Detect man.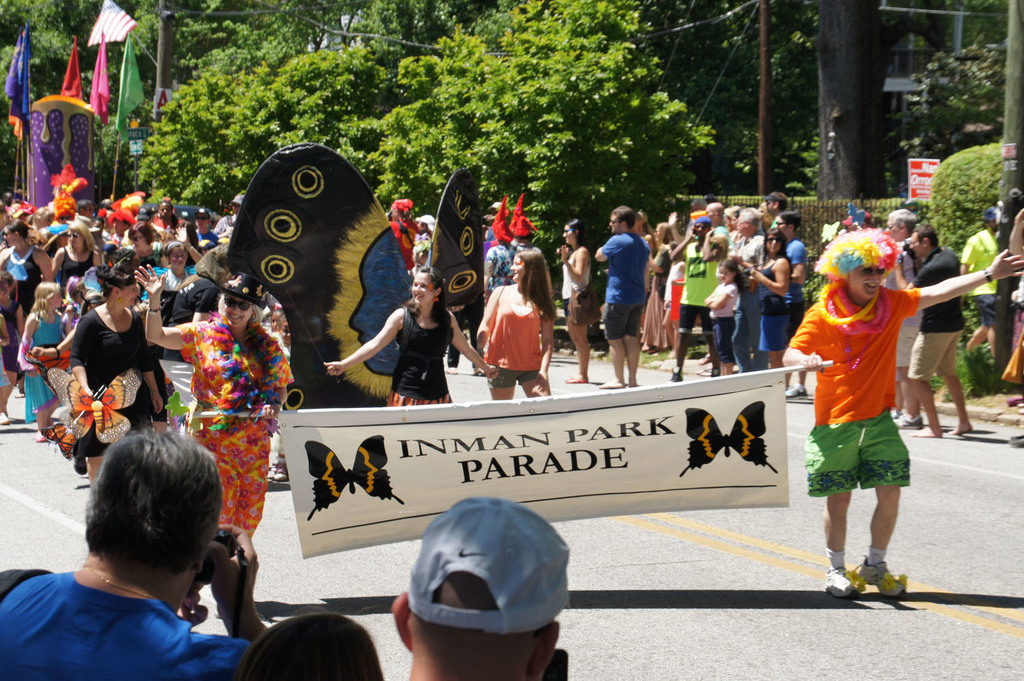
Detected at [0, 423, 271, 680].
